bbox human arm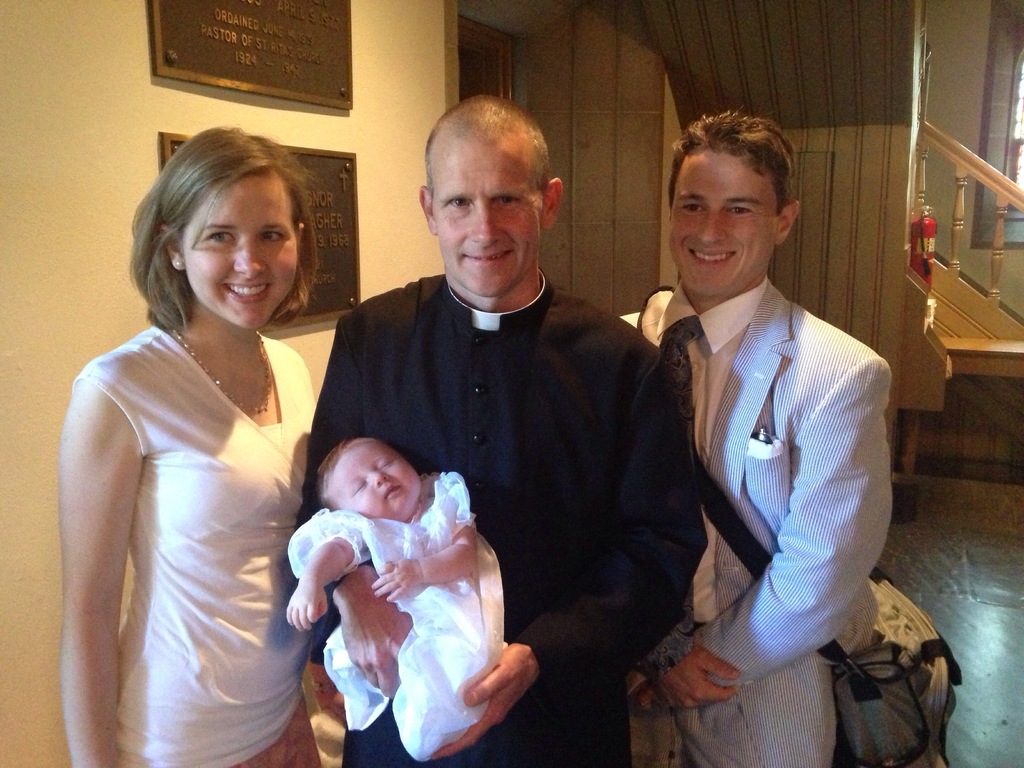
box=[309, 661, 345, 718]
